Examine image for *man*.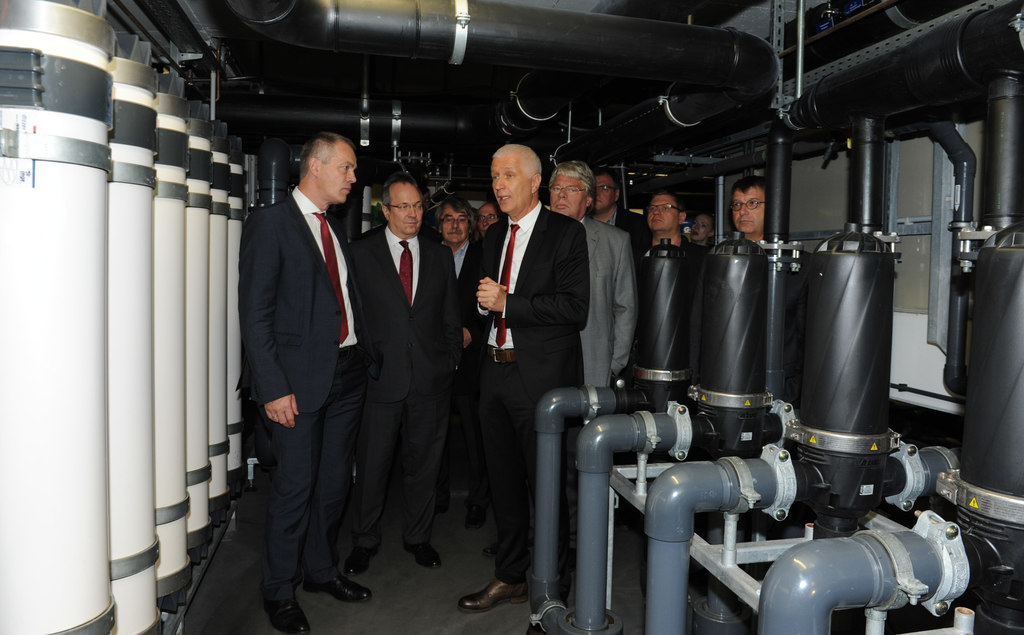
Examination result: Rect(456, 141, 588, 623).
